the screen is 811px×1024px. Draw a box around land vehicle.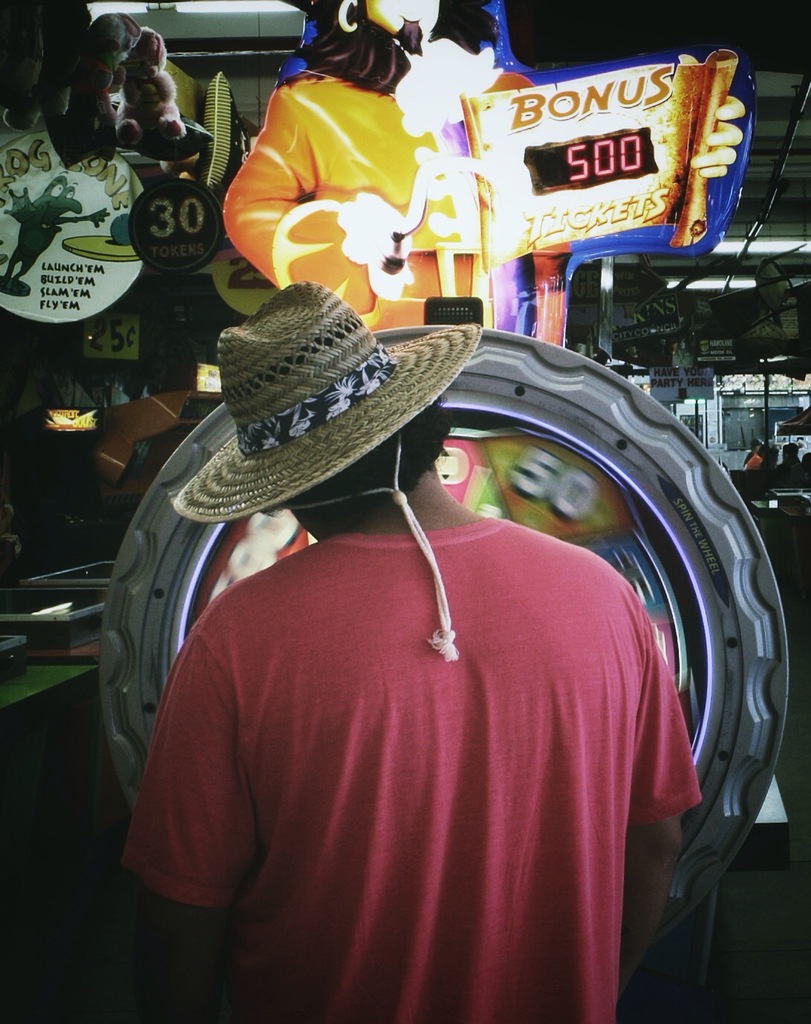
[55, 222, 781, 995].
